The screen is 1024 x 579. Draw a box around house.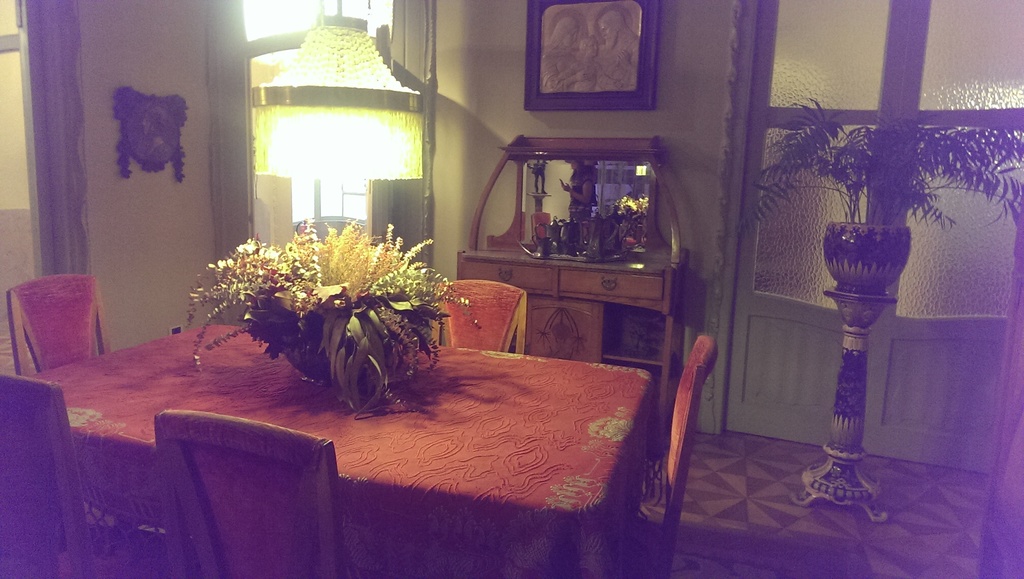
1,0,1023,578.
